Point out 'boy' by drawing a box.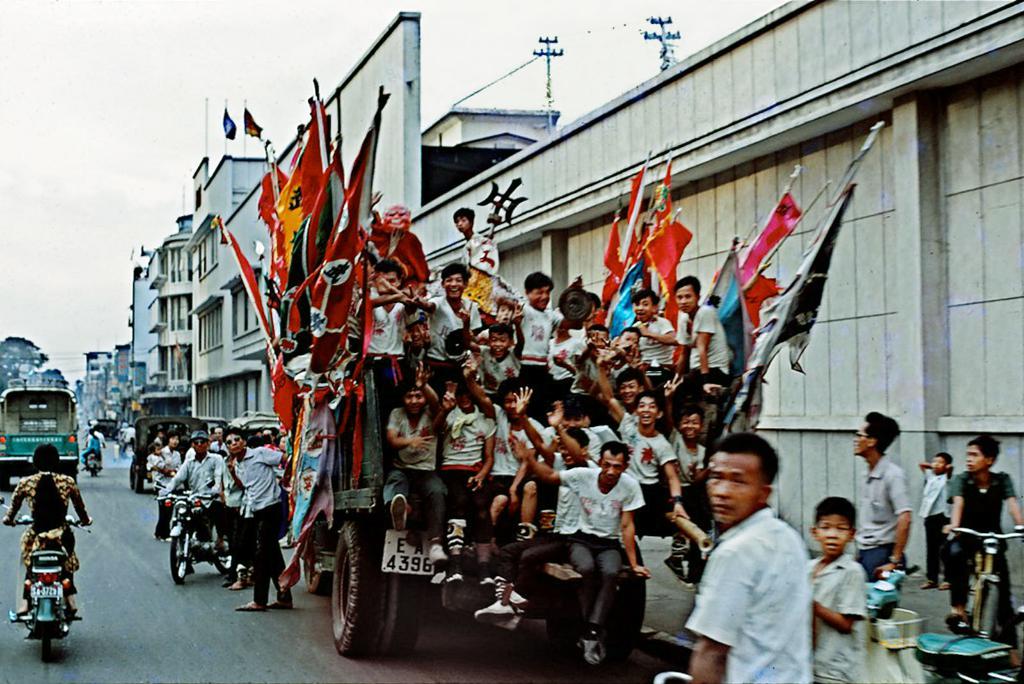
x1=945, y1=436, x2=1023, y2=670.
